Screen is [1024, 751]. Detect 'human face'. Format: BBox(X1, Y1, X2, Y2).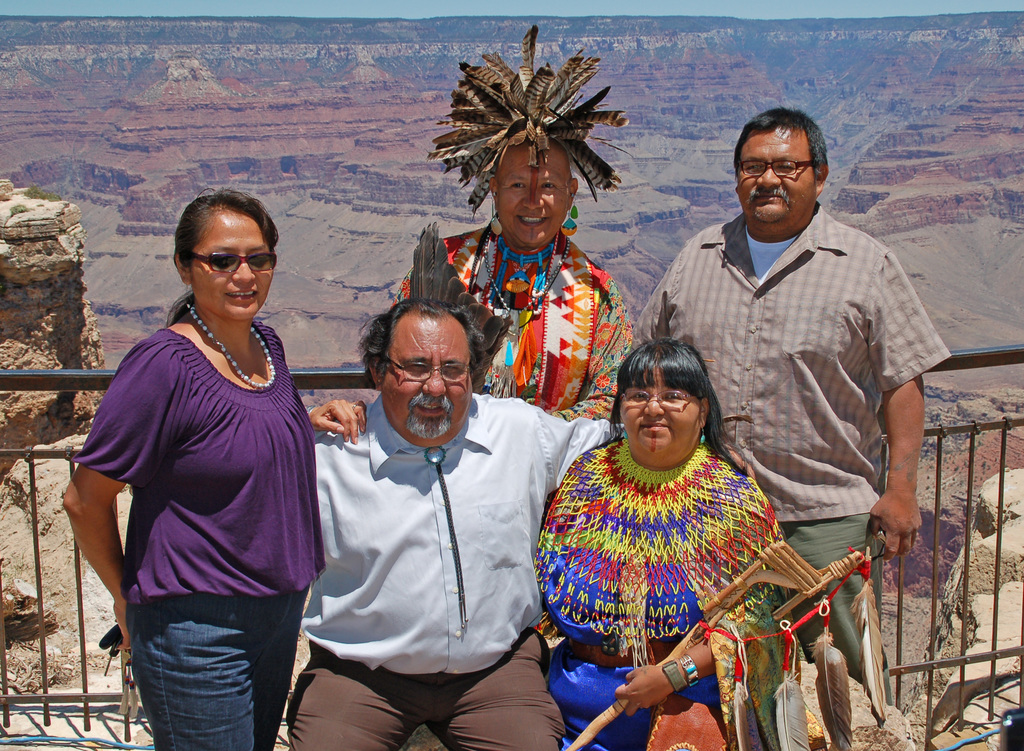
BBox(614, 366, 699, 456).
